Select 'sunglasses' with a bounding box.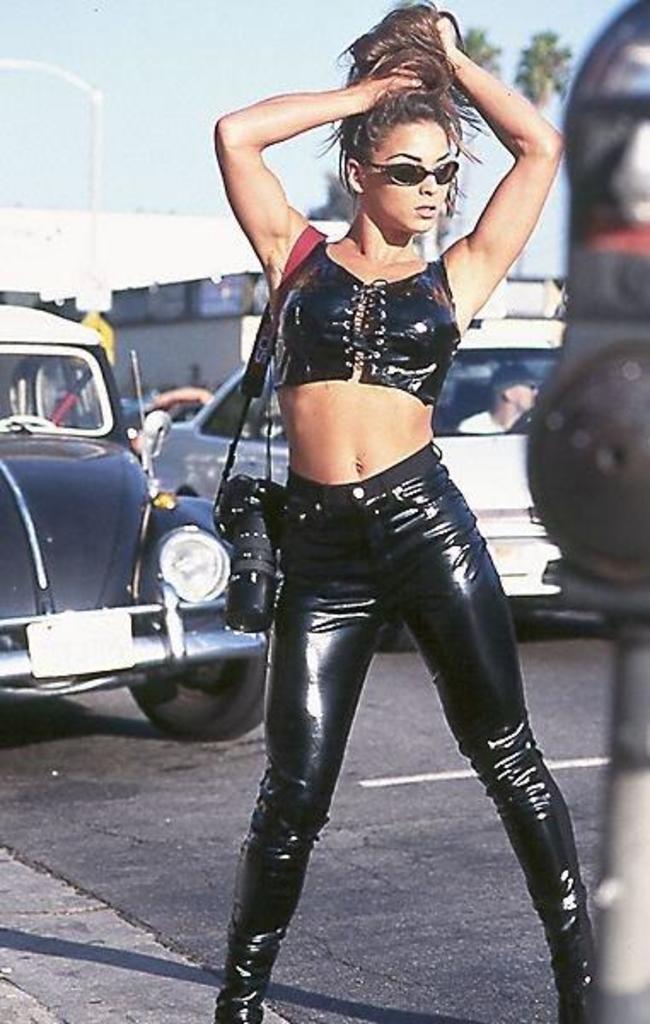
[357,160,456,186].
